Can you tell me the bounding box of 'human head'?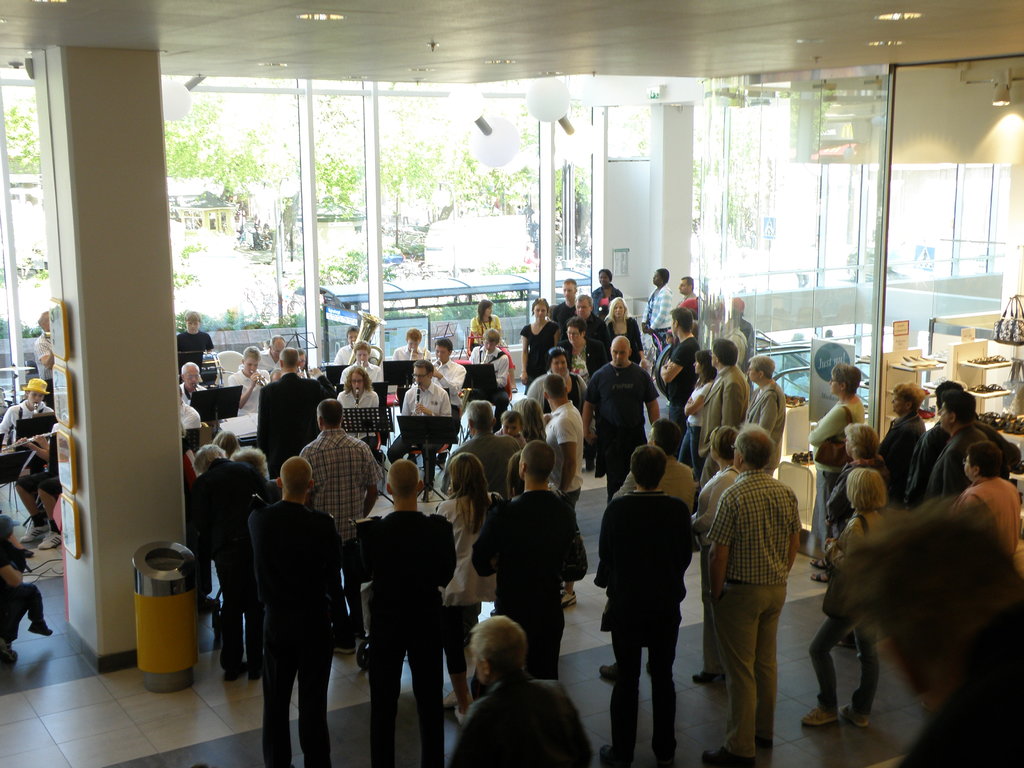
(x1=934, y1=381, x2=960, y2=411).
